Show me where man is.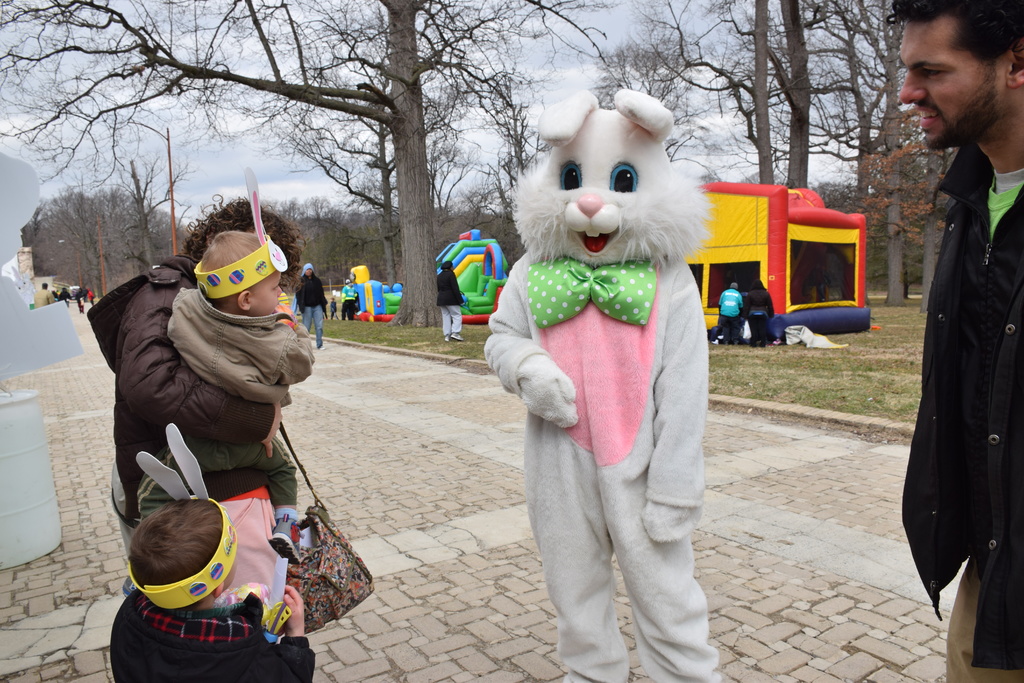
man is at pyautogui.locateOnScreen(884, 19, 1020, 620).
